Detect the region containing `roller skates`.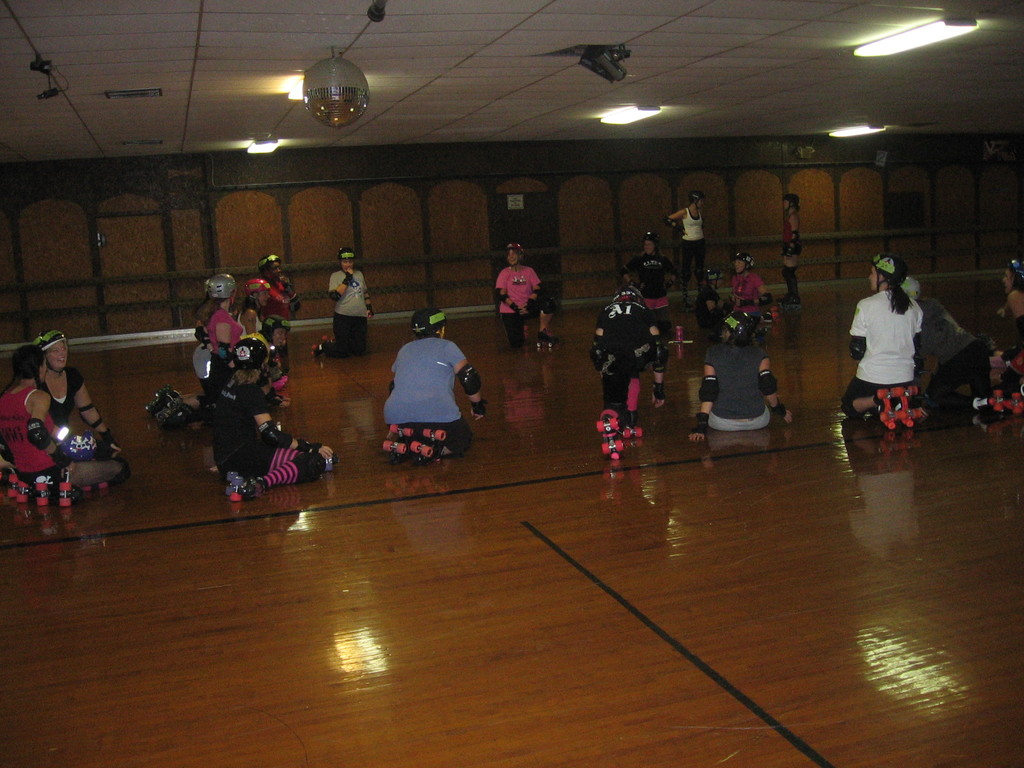
[x1=595, y1=408, x2=623, y2=467].
